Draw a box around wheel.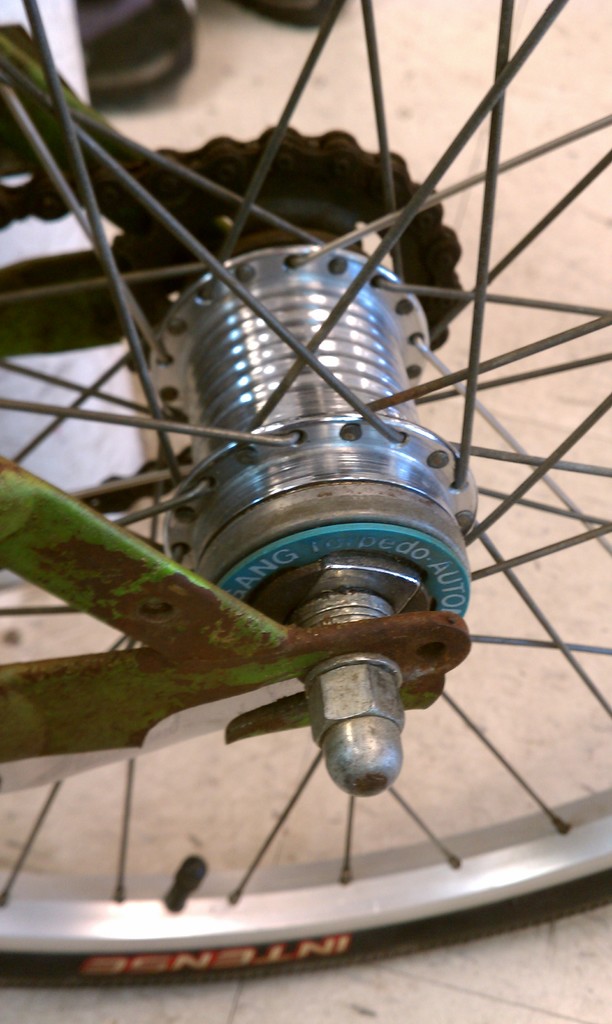
[38,0,586,920].
